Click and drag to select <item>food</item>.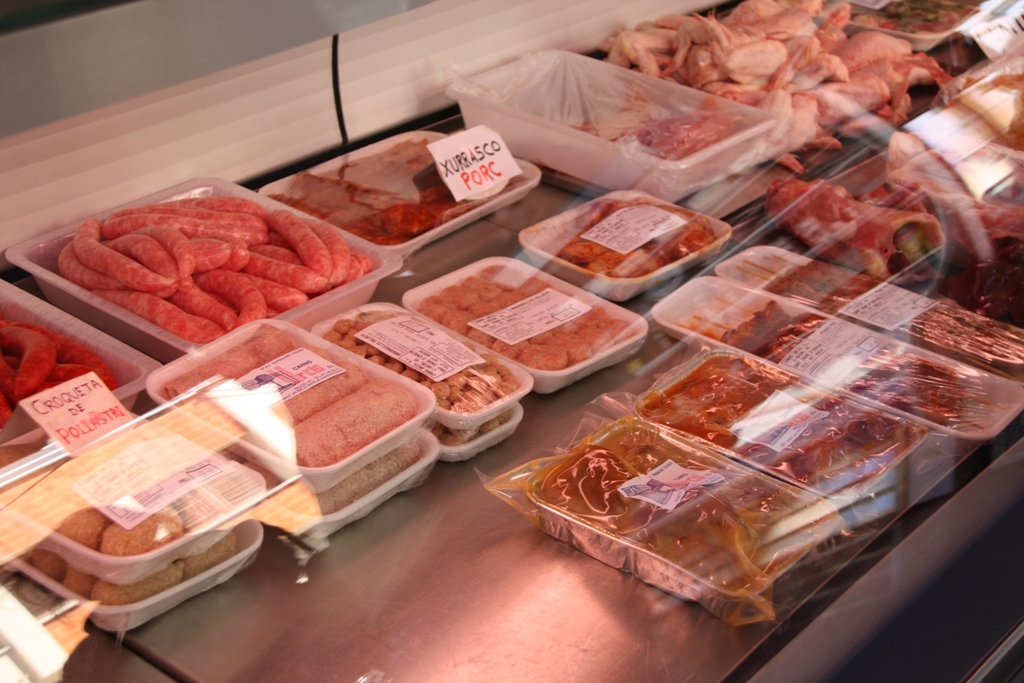
Selection: x1=764, y1=176, x2=945, y2=285.
